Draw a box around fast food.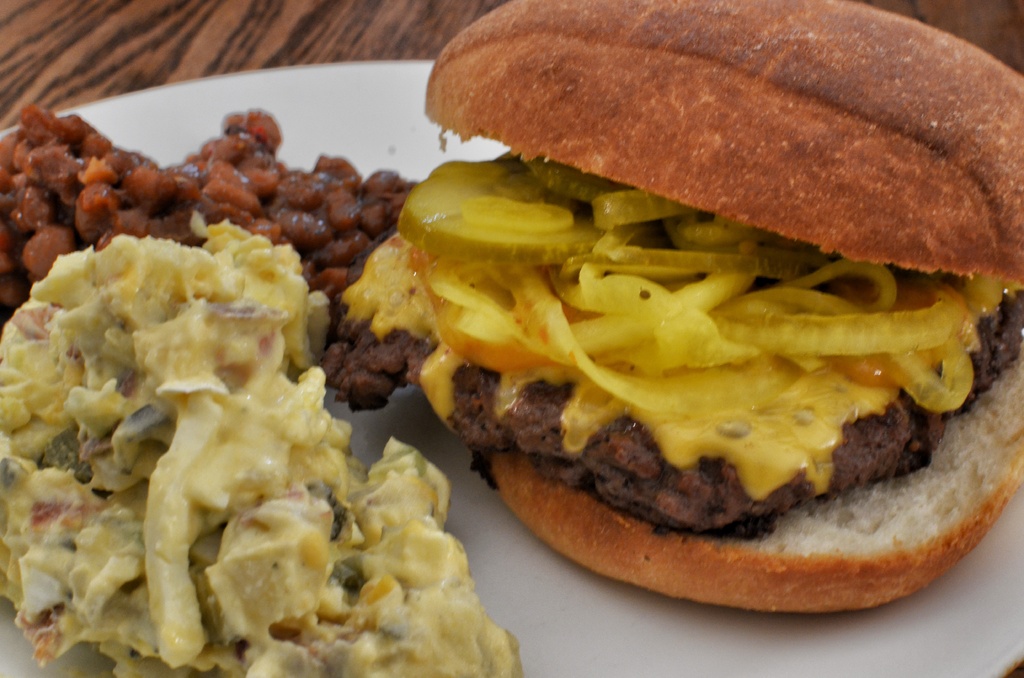
0 93 442 427.
